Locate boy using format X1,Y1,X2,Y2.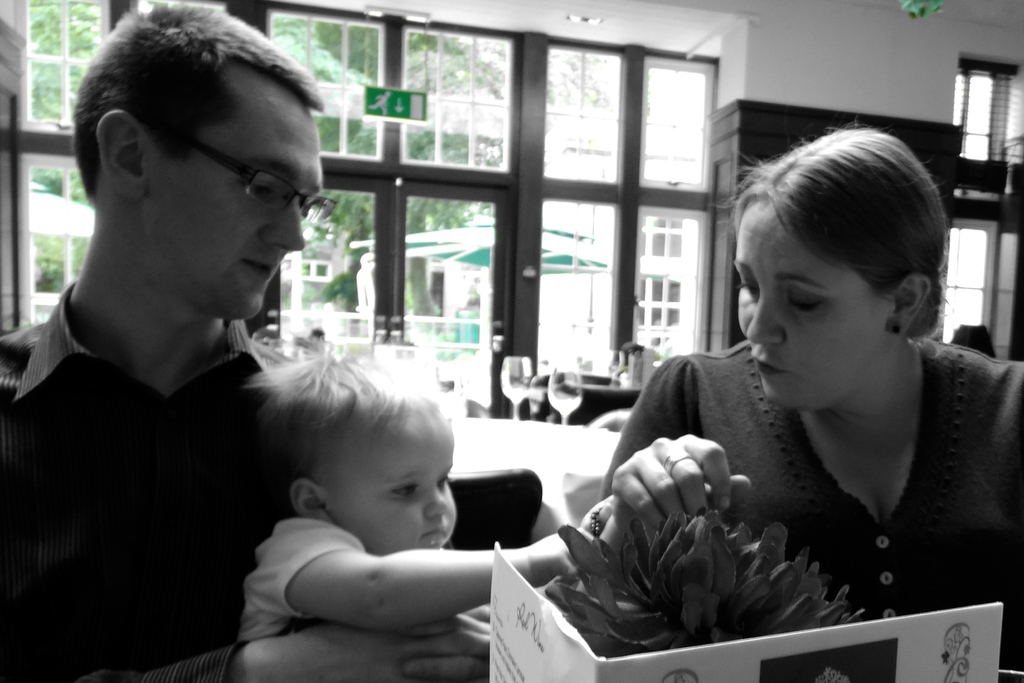
229,342,588,682.
